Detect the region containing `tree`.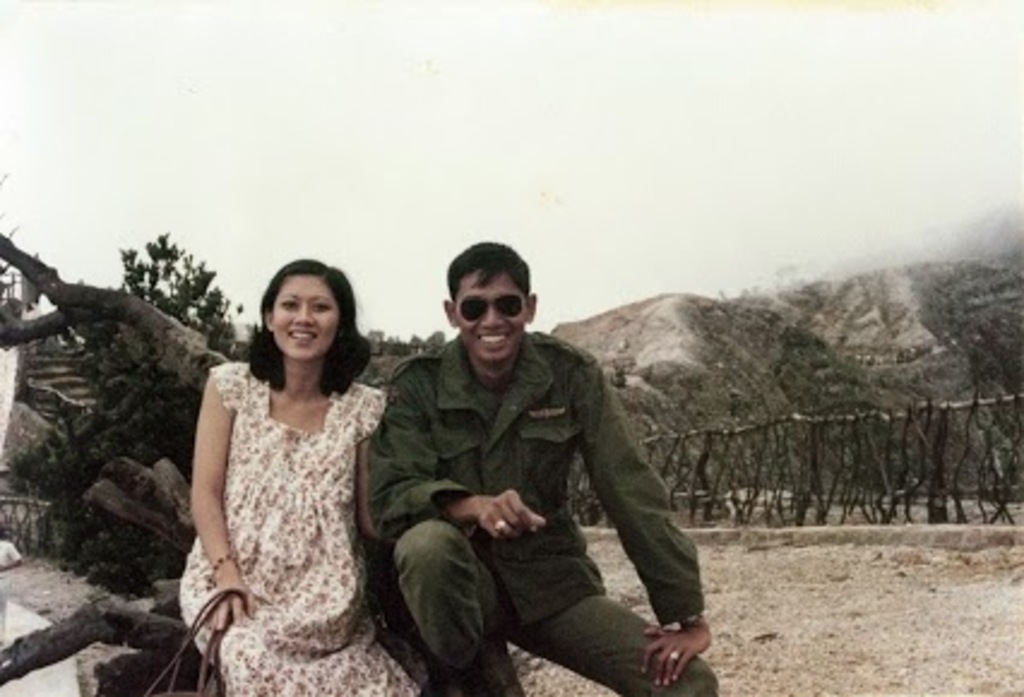
box(0, 233, 248, 594).
